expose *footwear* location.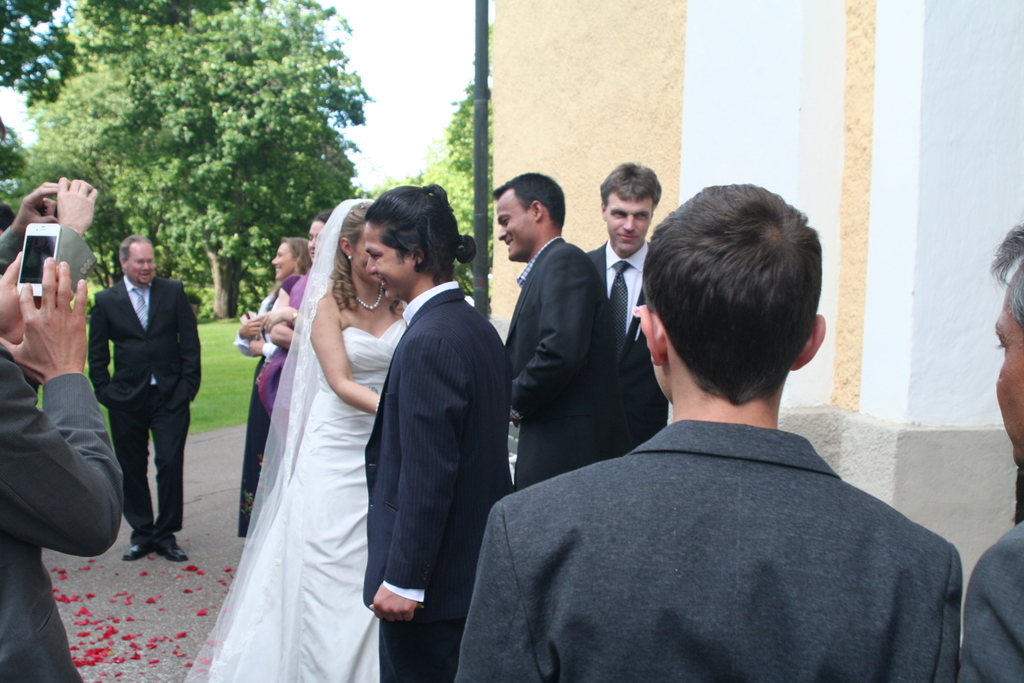
Exposed at rect(120, 541, 154, 563).
